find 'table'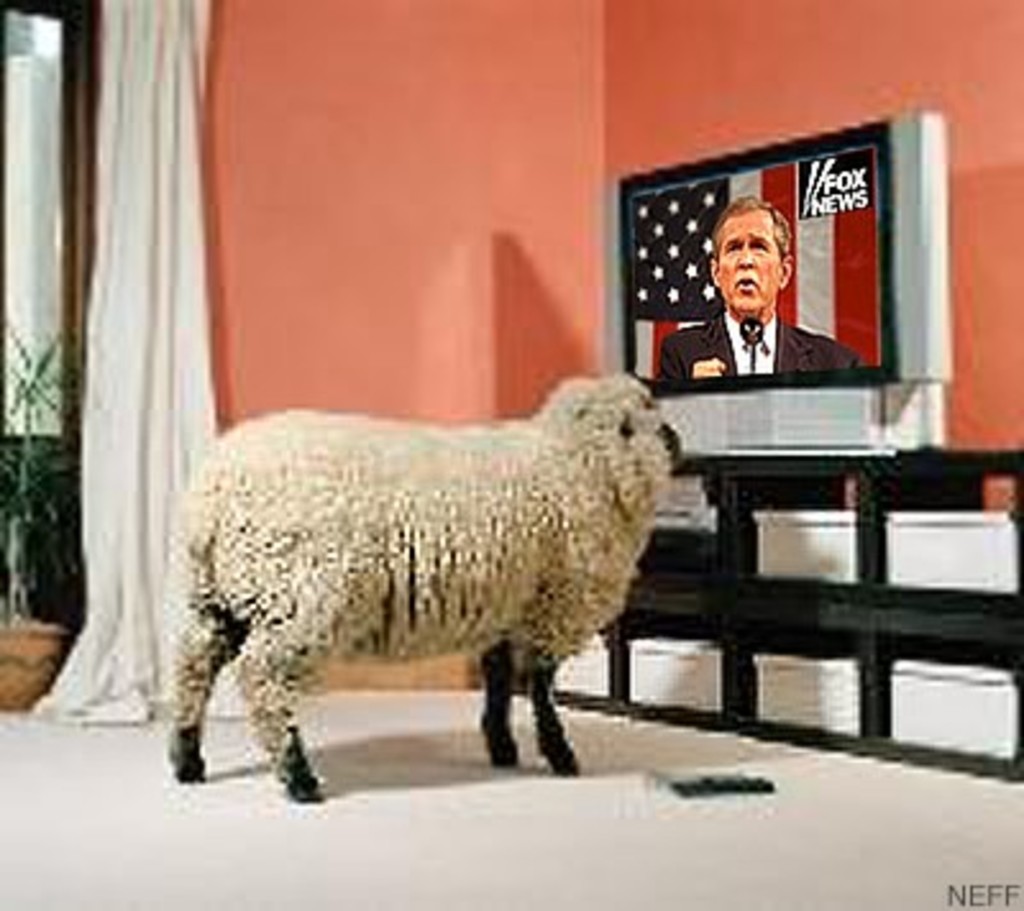
<region>515, 450, 1021, 786</region>
